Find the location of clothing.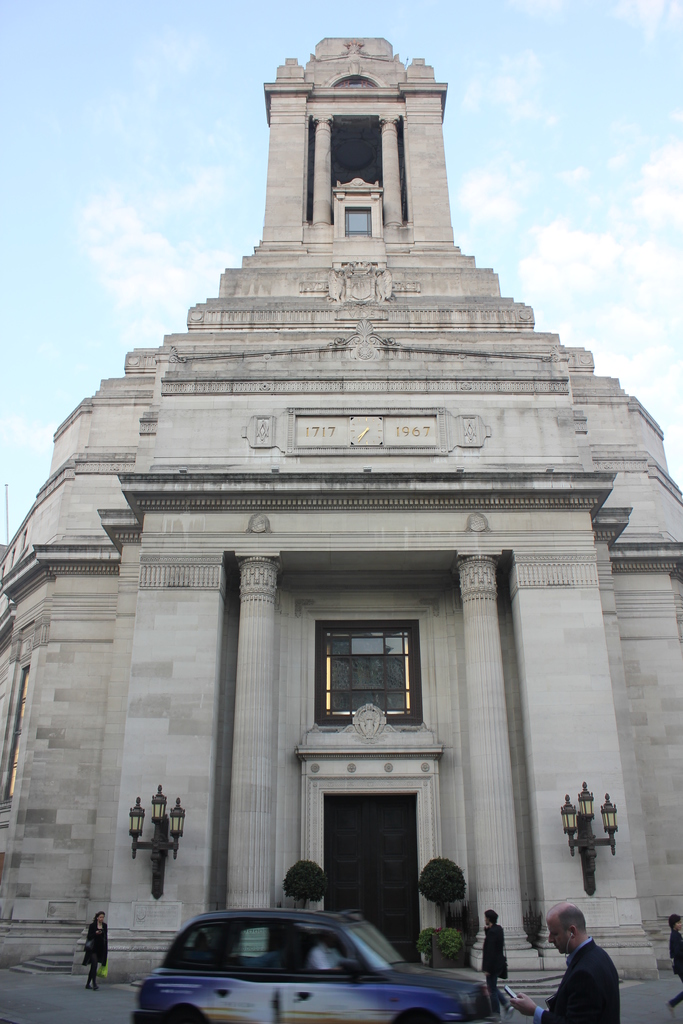
Location: rect(555, 930, 632, 1023).
